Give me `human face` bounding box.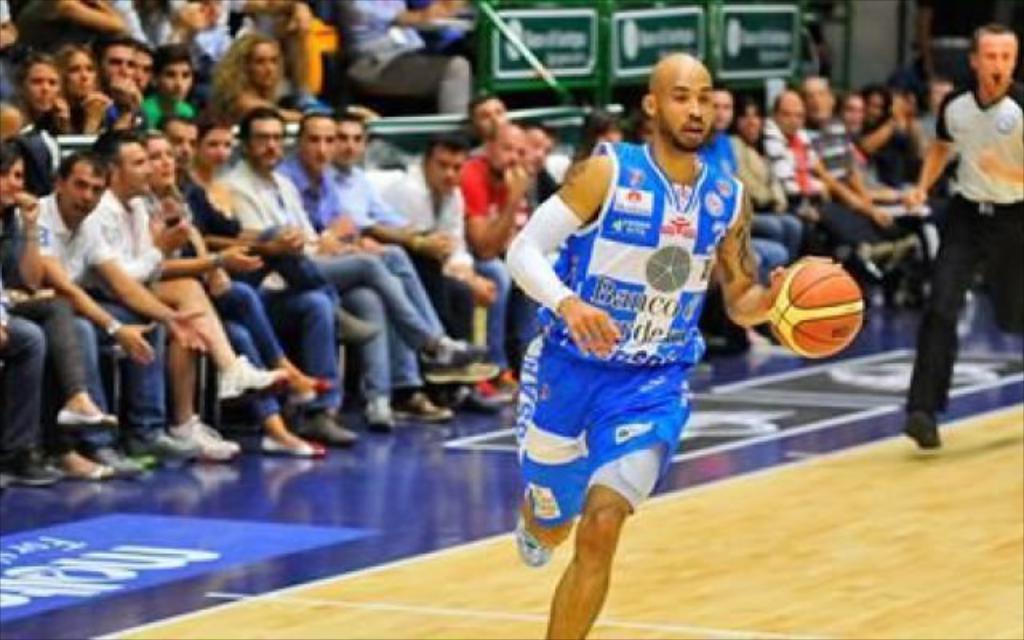
box=[970, 32, 1019, 99].
